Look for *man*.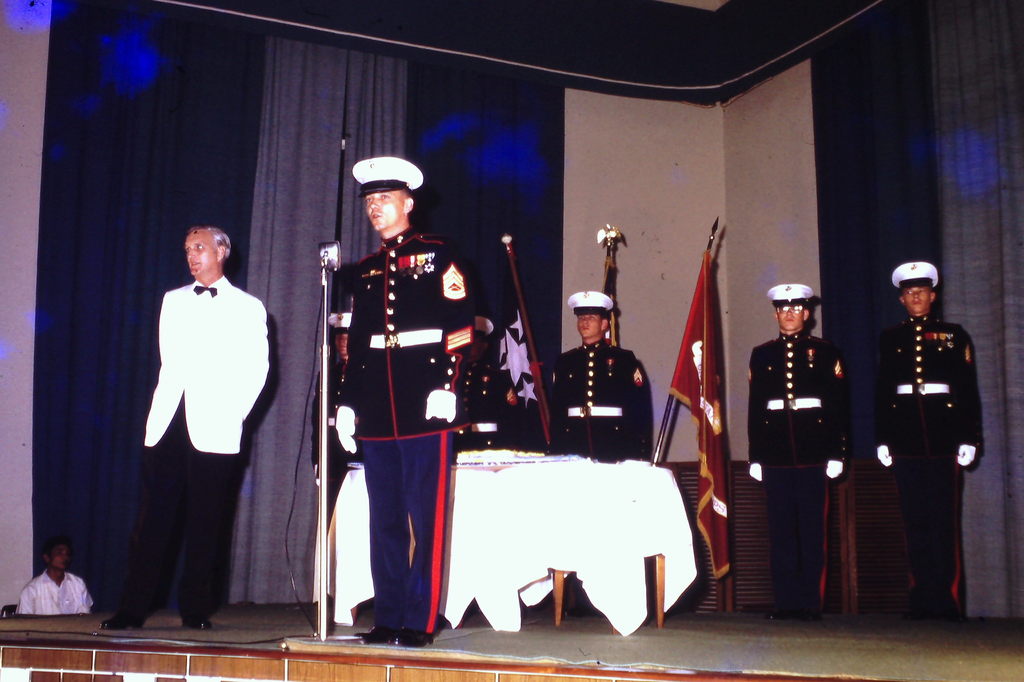
Found: region(461, 317, 525, 451).
